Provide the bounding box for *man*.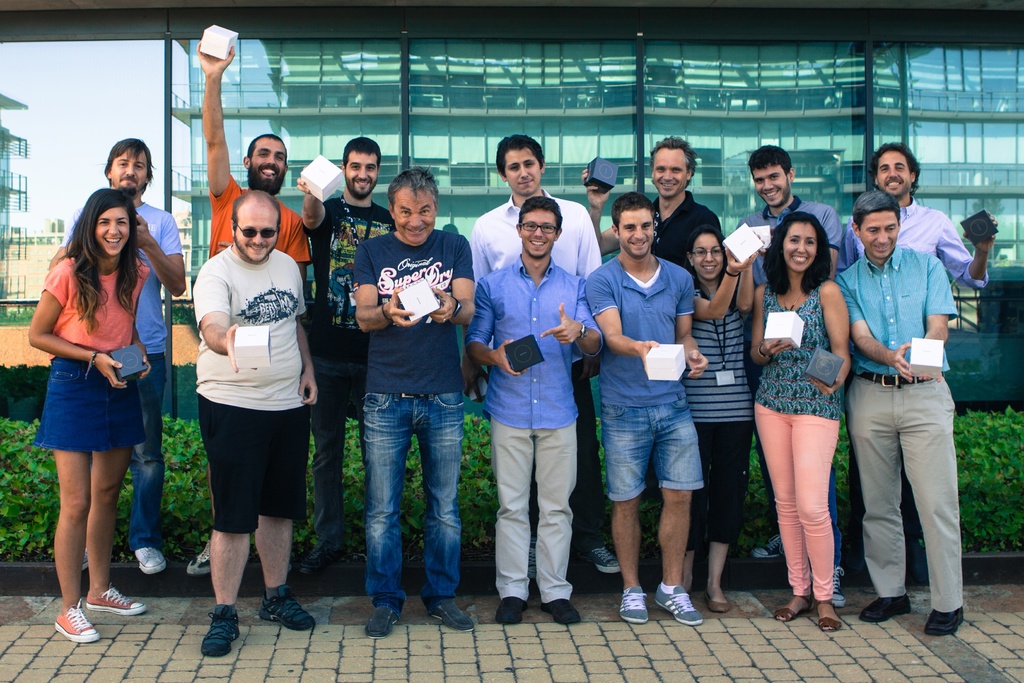
bbox(467, 133, 605, 593).
